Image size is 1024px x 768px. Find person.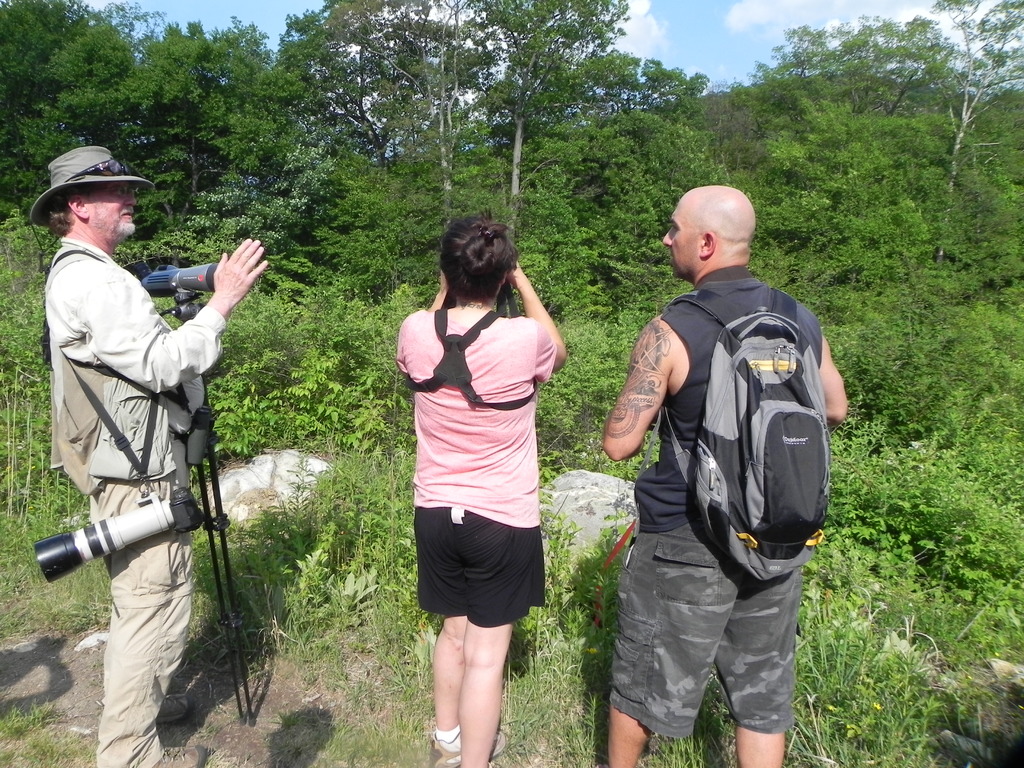
396, 207, 569, 767.
